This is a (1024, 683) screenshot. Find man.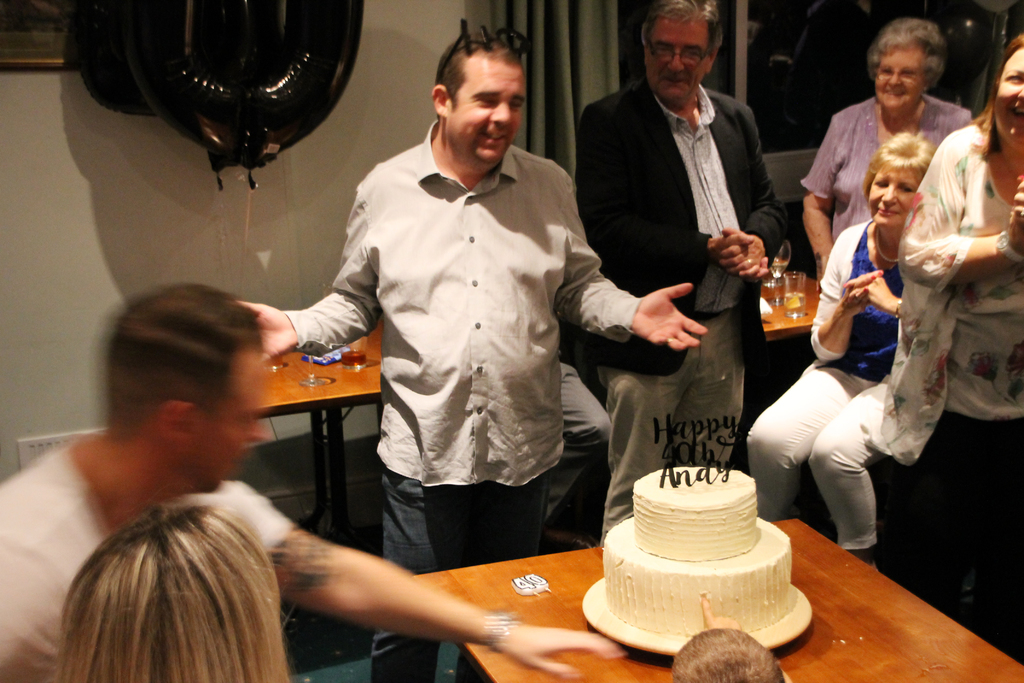
Bounding box: Rect(0, 273, 624, 682).
